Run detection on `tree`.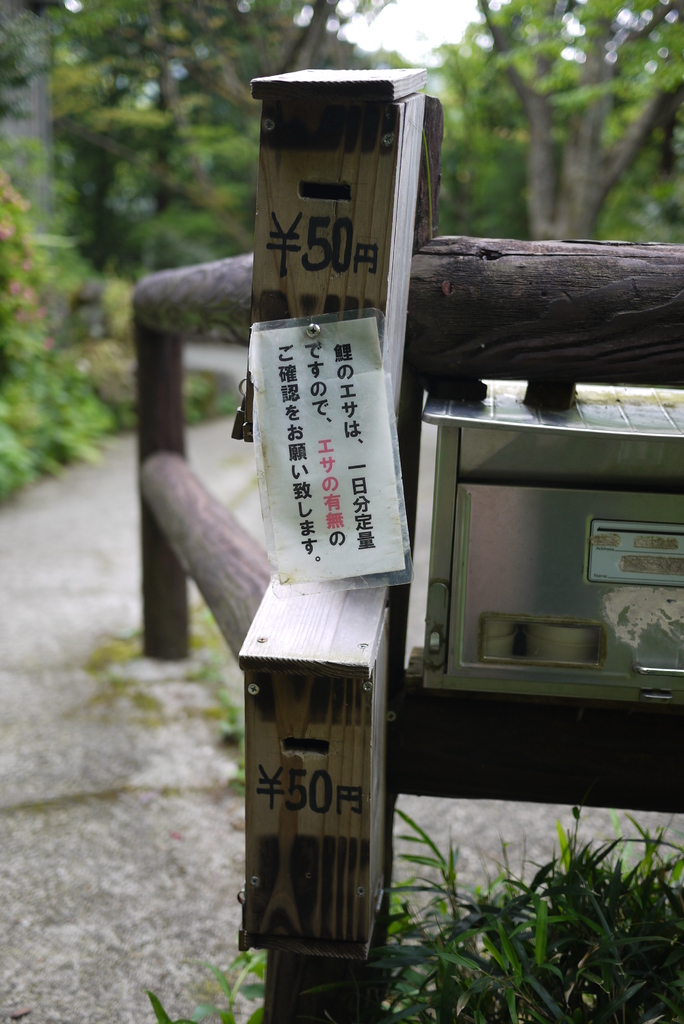
Result: crop(17, 0, 380, 275).
